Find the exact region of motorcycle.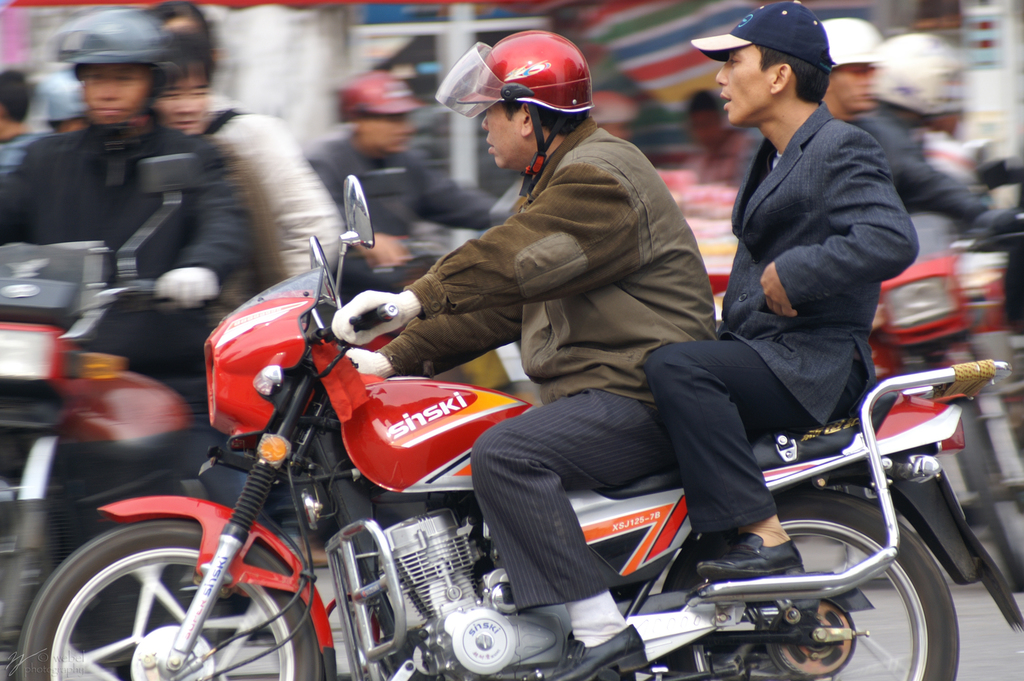
Exact region: crop(875, 250, 1020, 590).
